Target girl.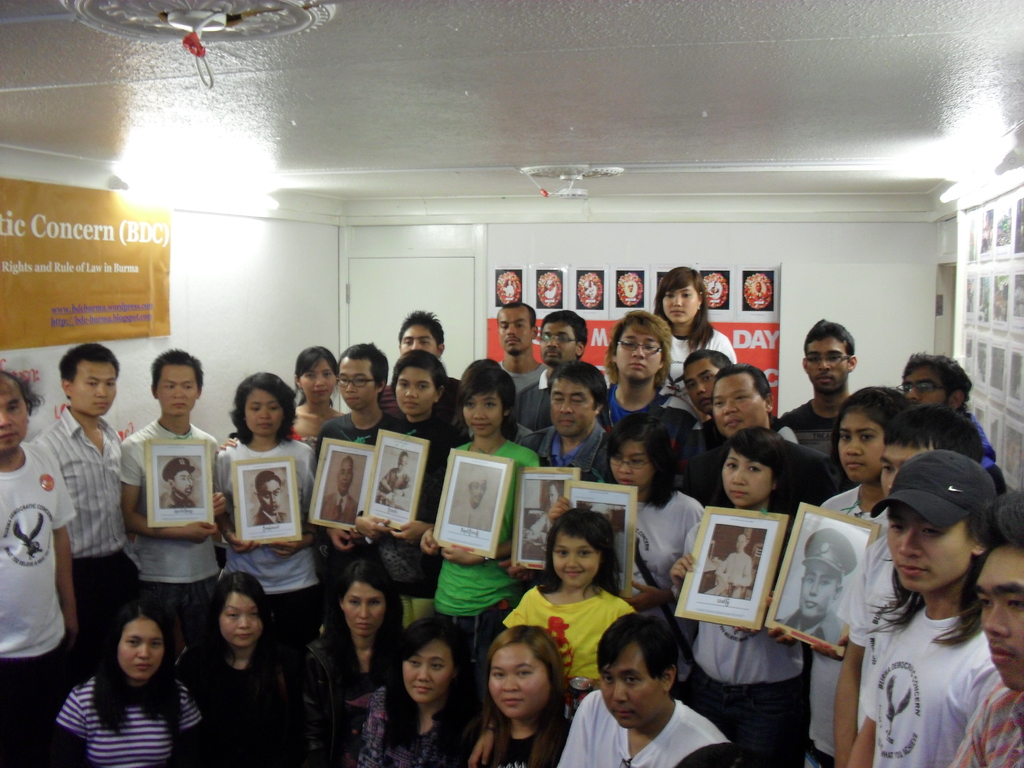
Target region: [657,271,739,392].
